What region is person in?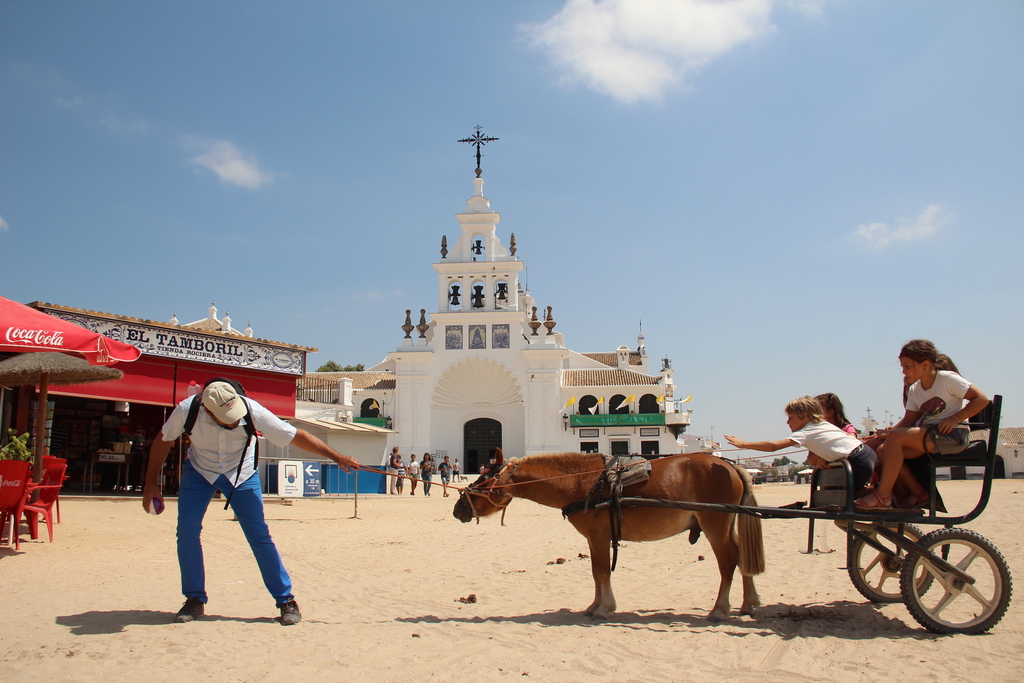
pyautogui.locateOnScreen(719, 394, 881, 507).
